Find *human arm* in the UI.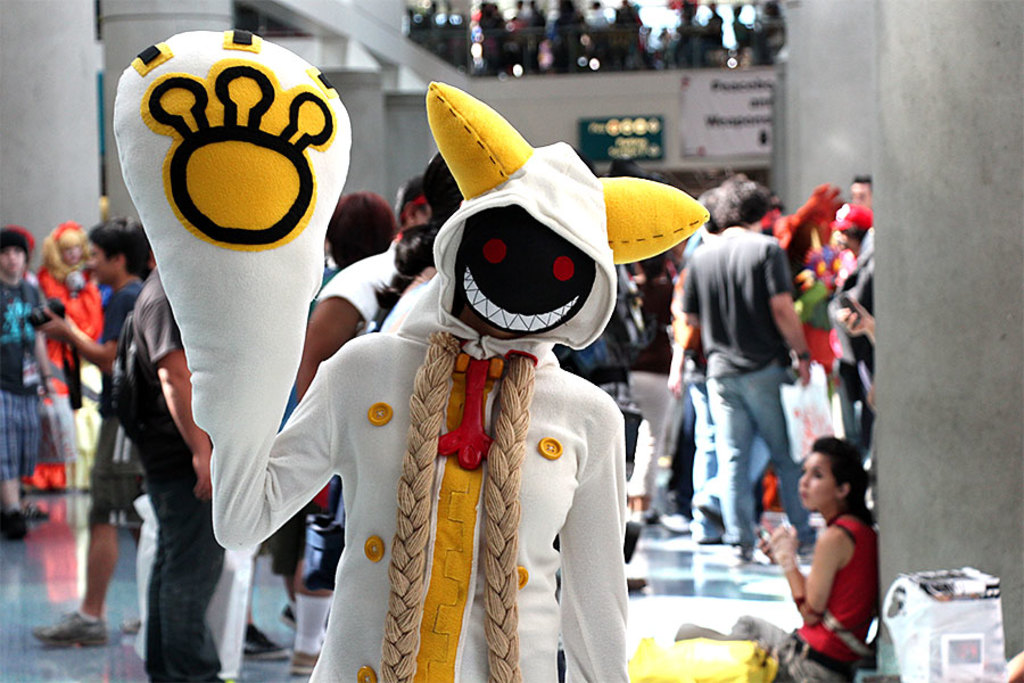
UI element at x1=40 y1=290 x2=131 y2=372.
